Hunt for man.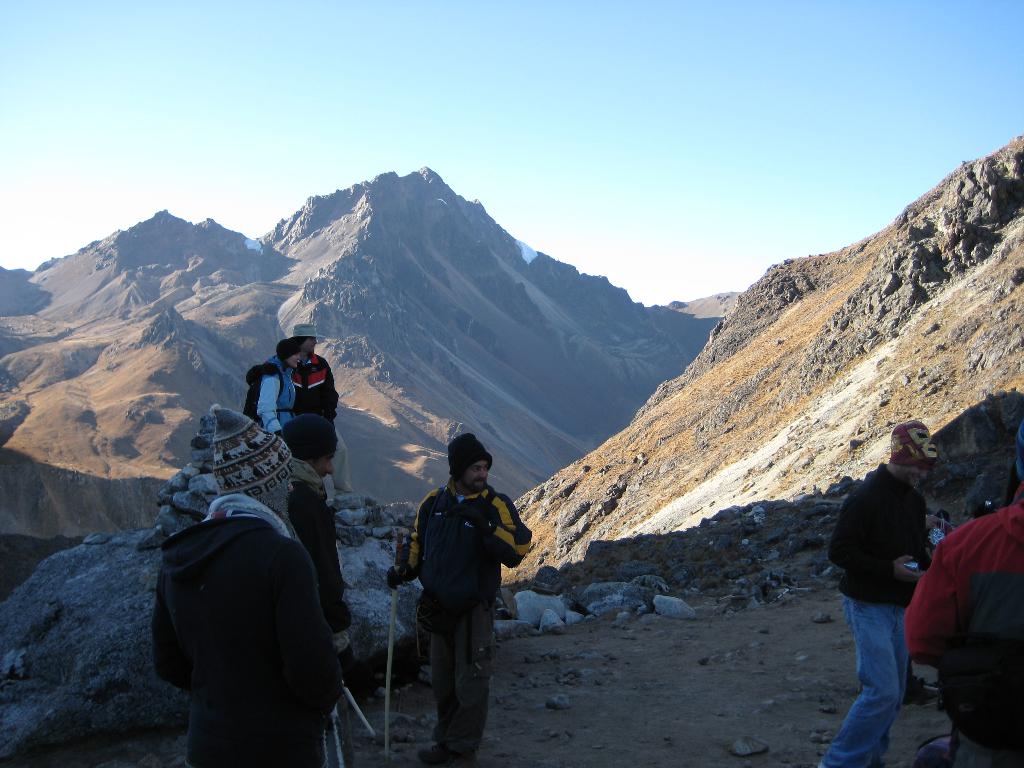
Hunted down at [x1=904, y1=424, x2=1023, y2=767].
